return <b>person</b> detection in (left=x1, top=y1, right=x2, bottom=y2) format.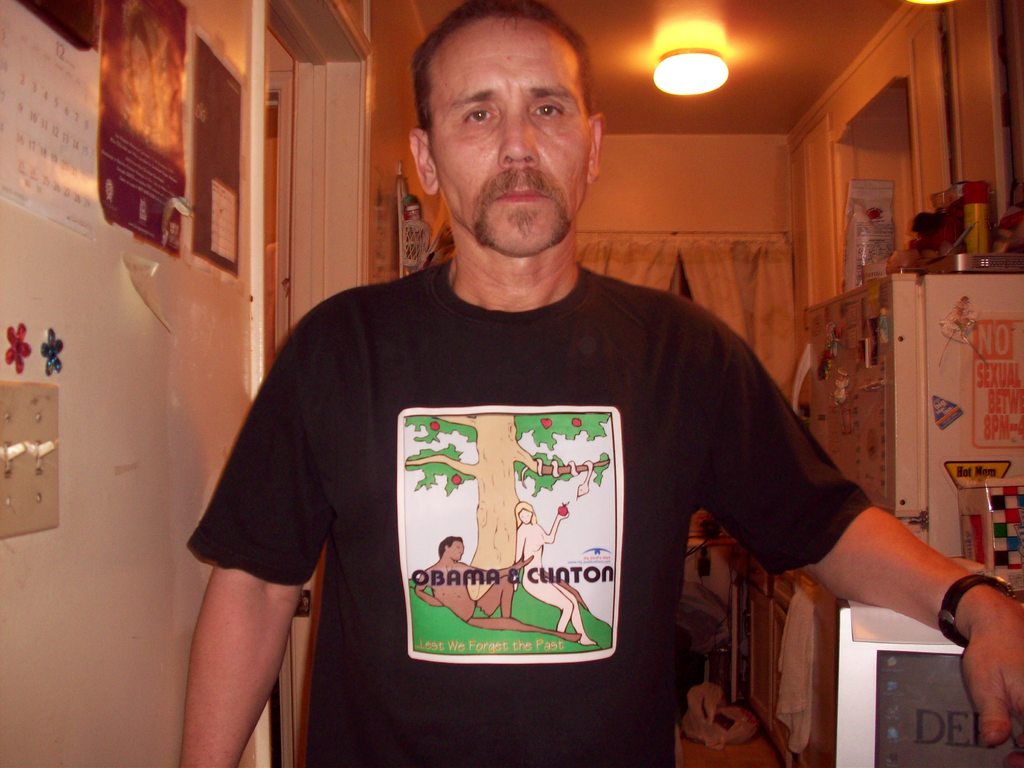
(left=167, top=5, right=1023, bottom=767).
